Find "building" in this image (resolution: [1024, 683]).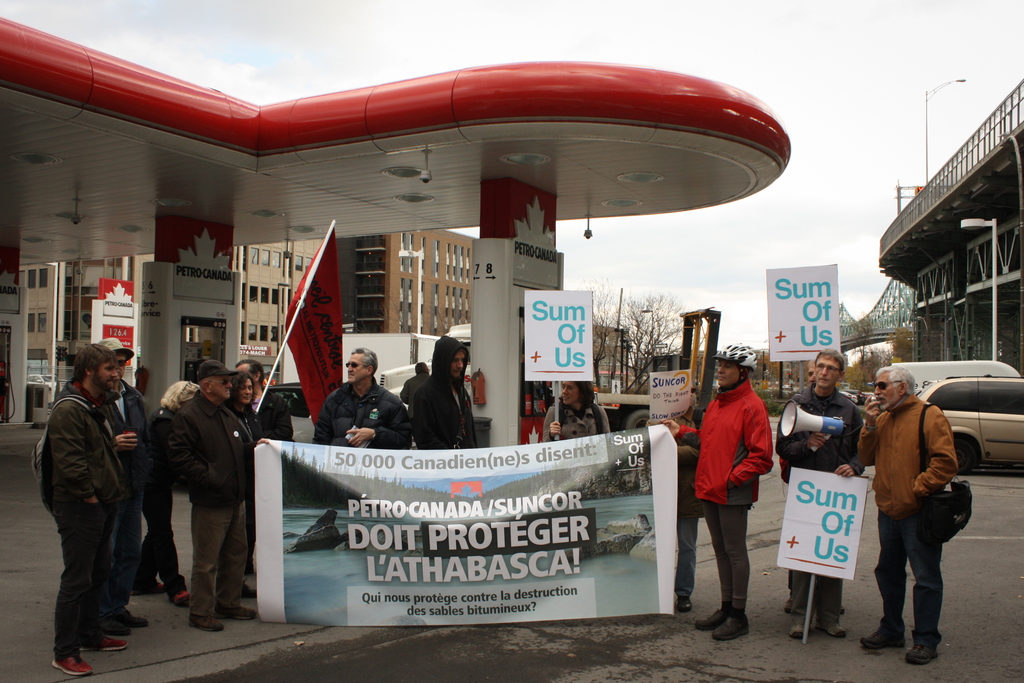
<bbox>339, 229, 479, 331</bbox>.
